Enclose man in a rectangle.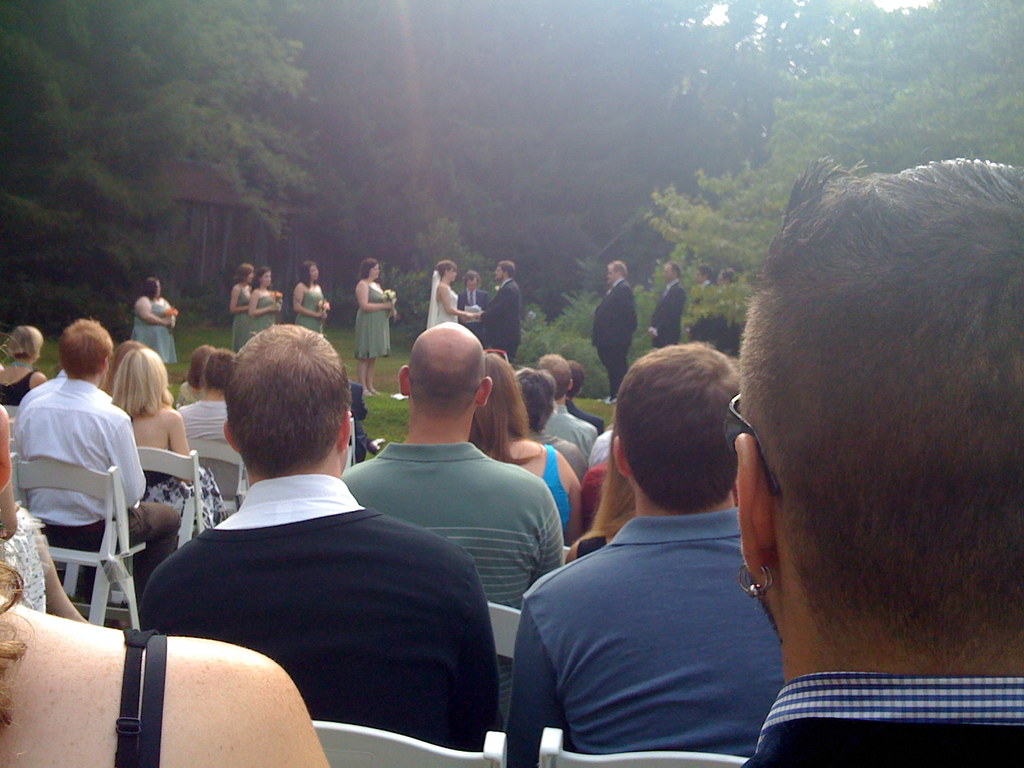
region(339, 321, 568, 729).
